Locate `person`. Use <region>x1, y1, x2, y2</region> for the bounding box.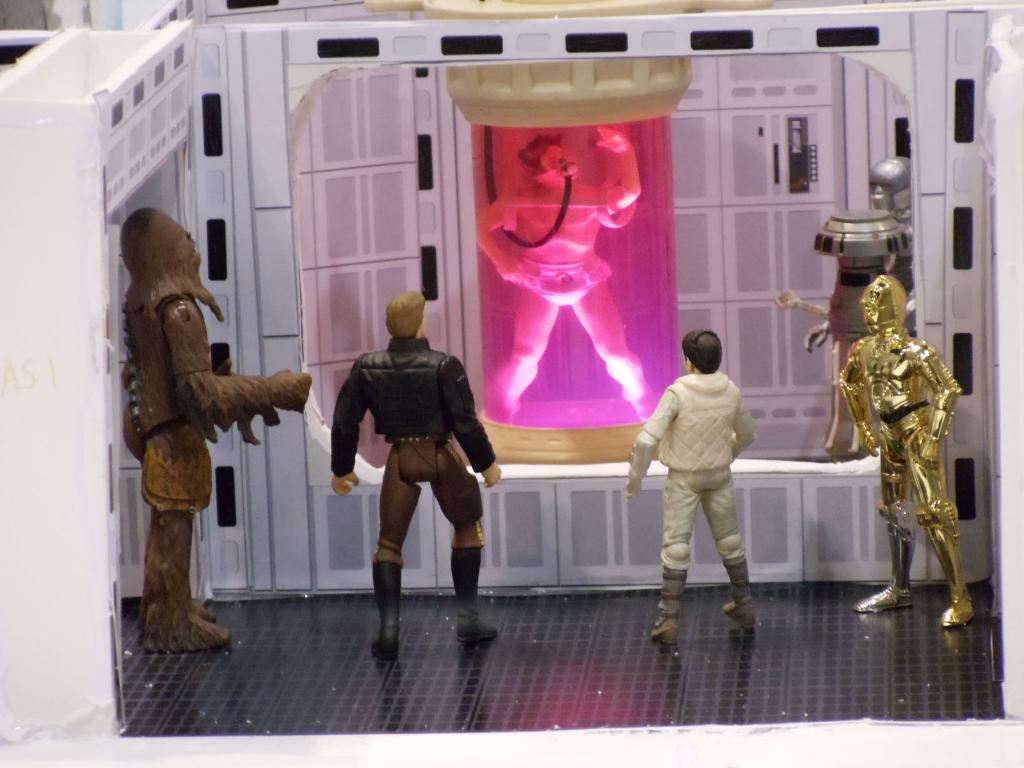
<region>333, 292, 497, 657</region>.
